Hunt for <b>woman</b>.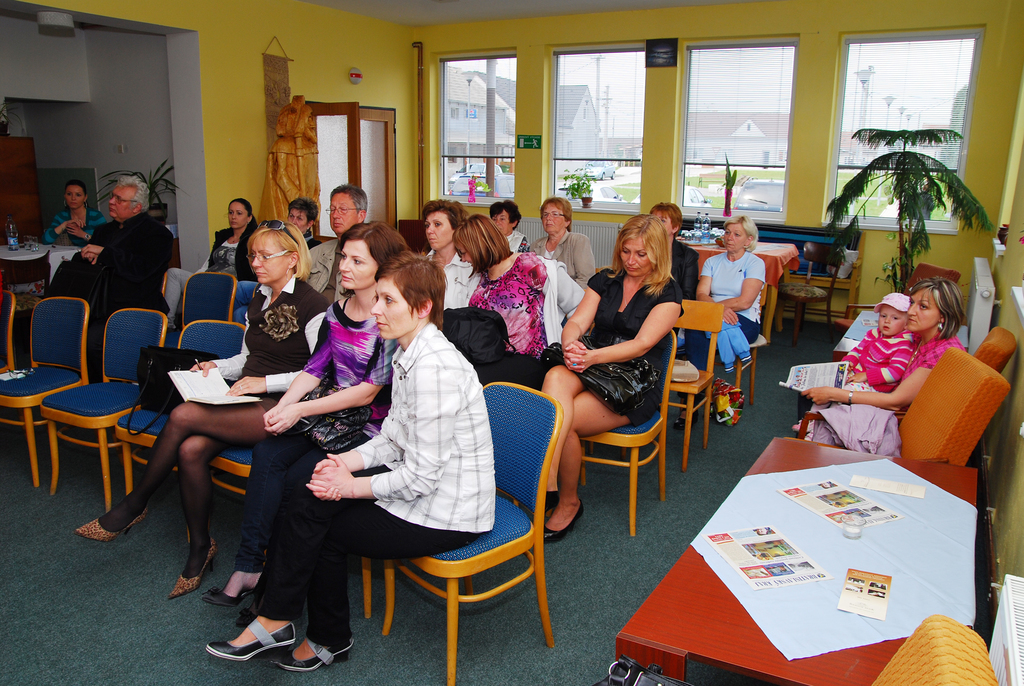
Hunted down at [x1=417, y1=196, x2=481, y2=309].
